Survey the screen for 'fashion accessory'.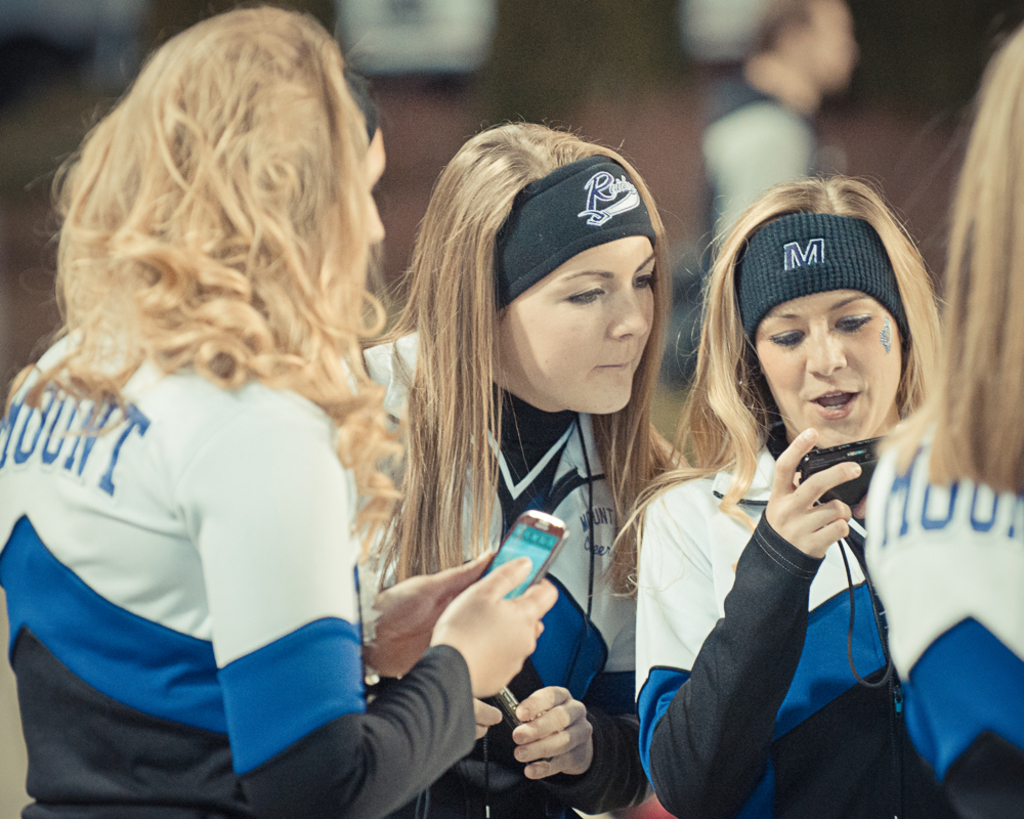
Survey found: <region>340, 67, 383, 148</region>.
